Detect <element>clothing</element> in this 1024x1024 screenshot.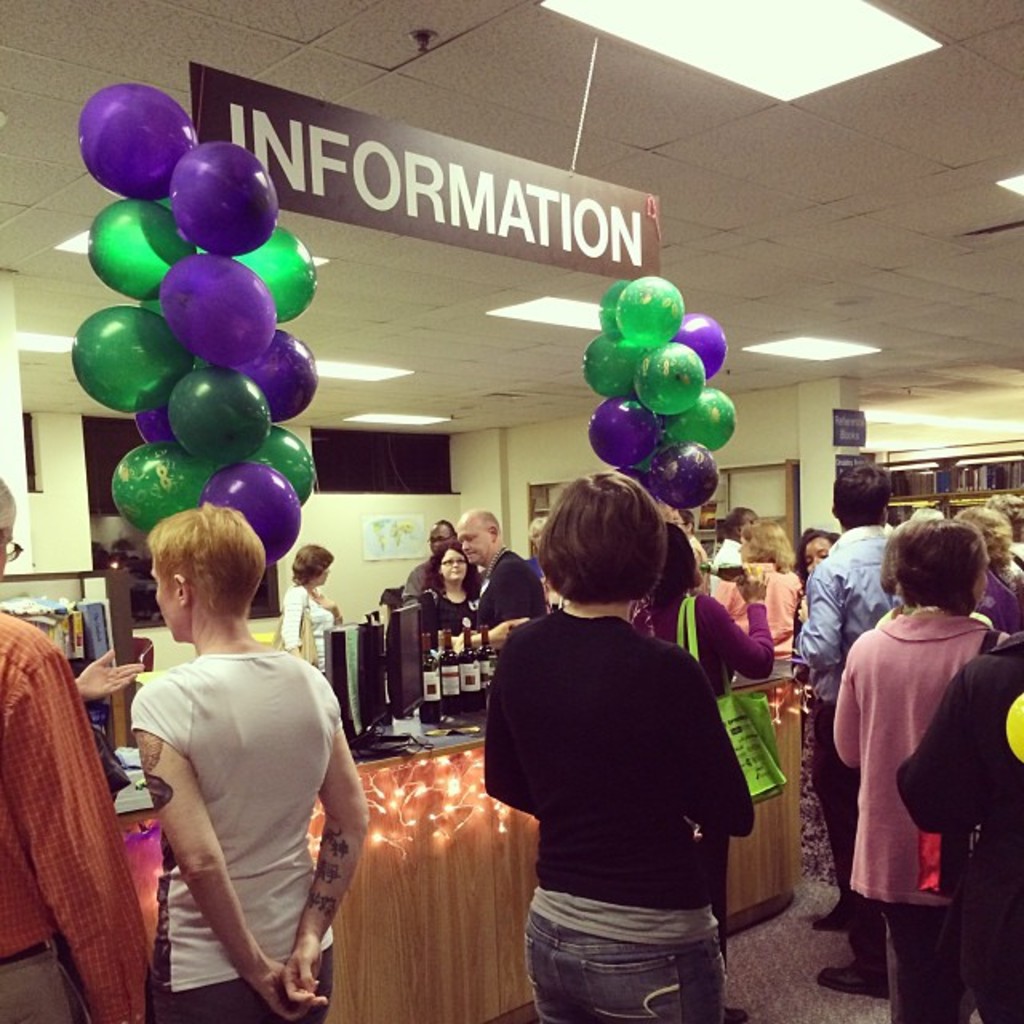
Detection: select_region(405, 560, 486, 650).
